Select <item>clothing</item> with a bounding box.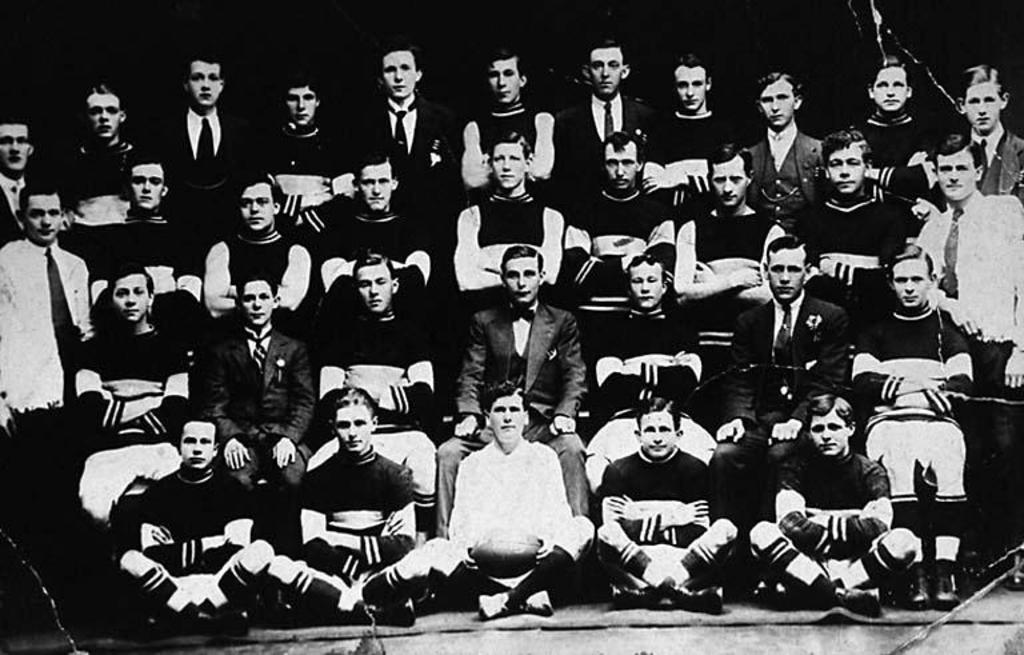
[772,444,889,574].
